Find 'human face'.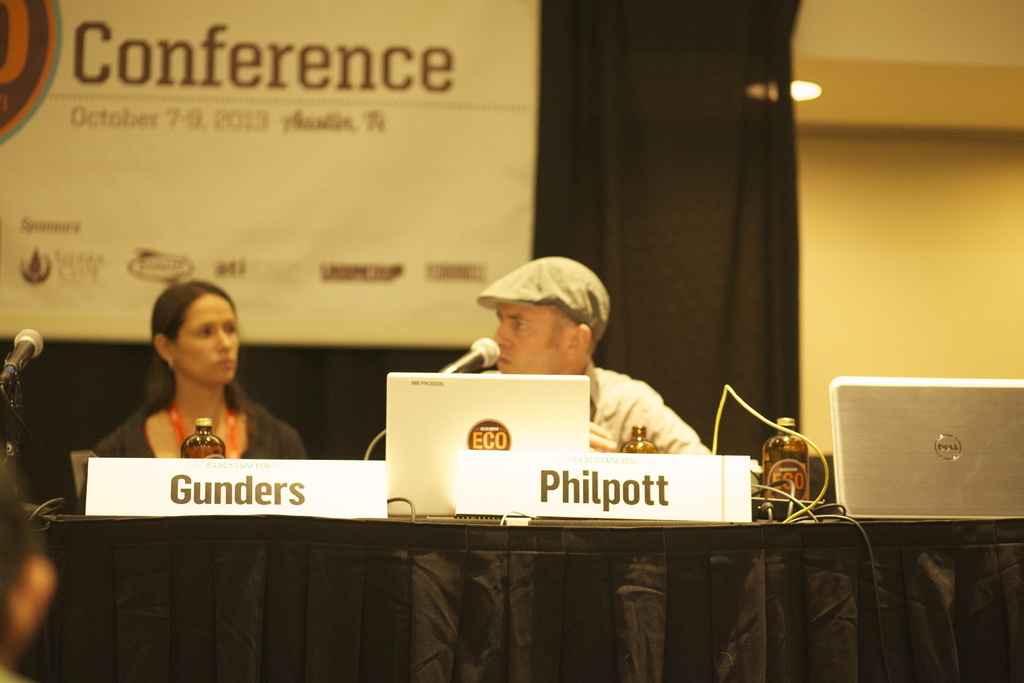
detection(491, 301, 570, 375).
